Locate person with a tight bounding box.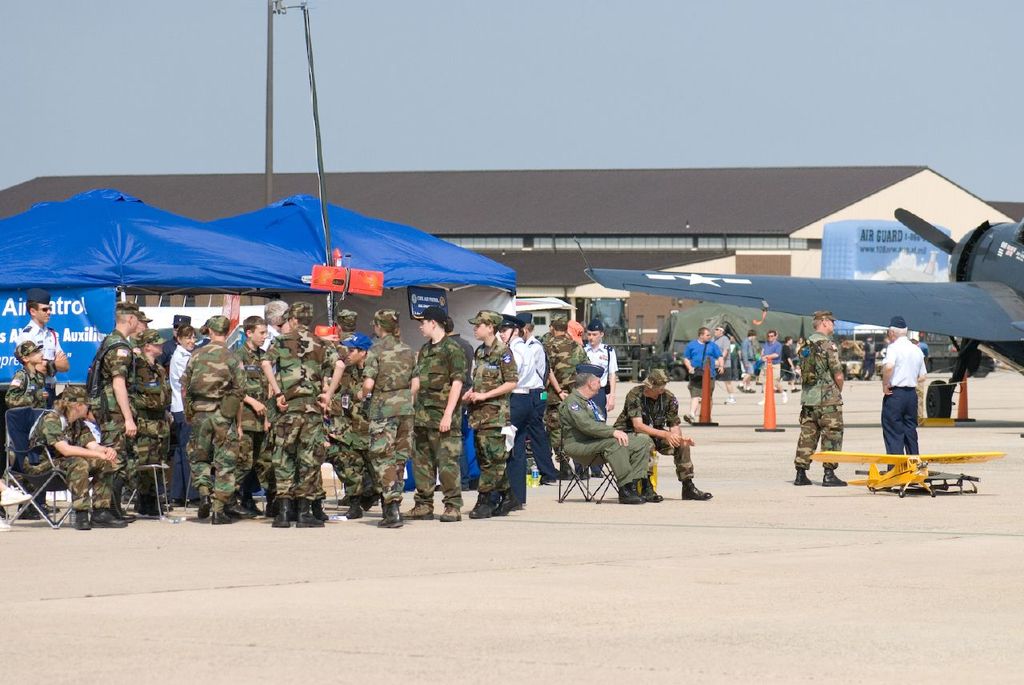
493 311 530 511.
